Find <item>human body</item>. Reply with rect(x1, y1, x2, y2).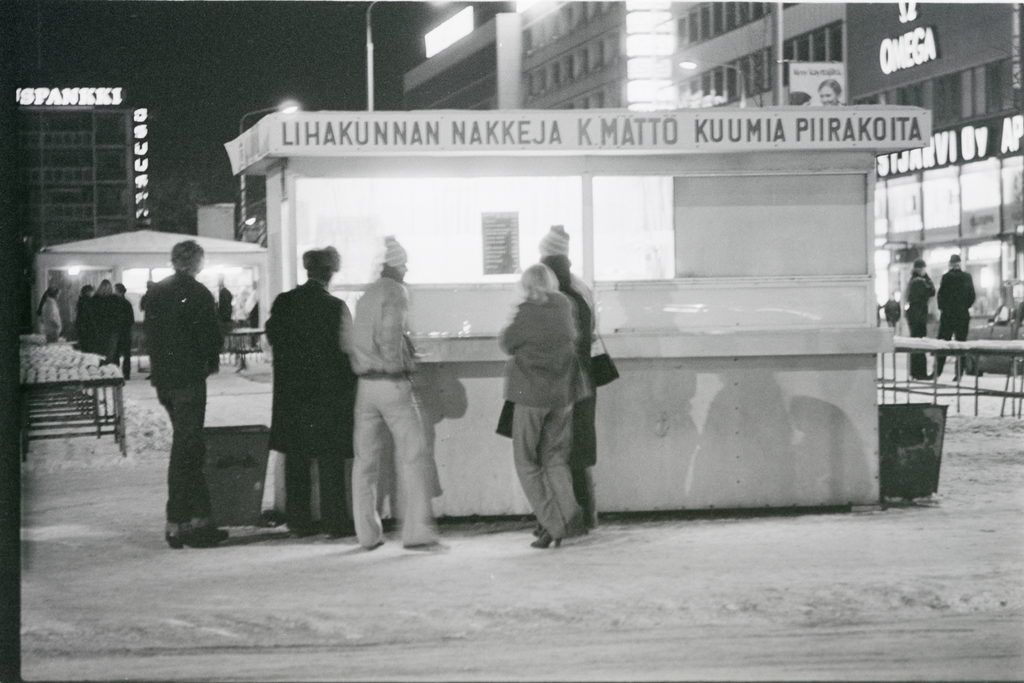
rect(260, 279, 356, 534).
